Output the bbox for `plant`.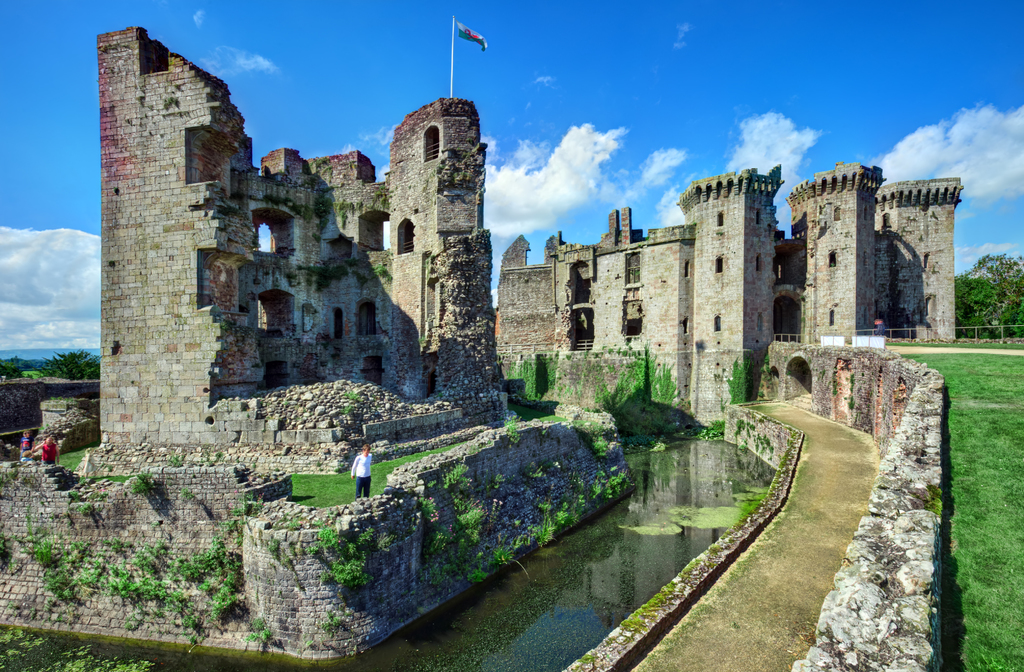
740,435,751,445.
